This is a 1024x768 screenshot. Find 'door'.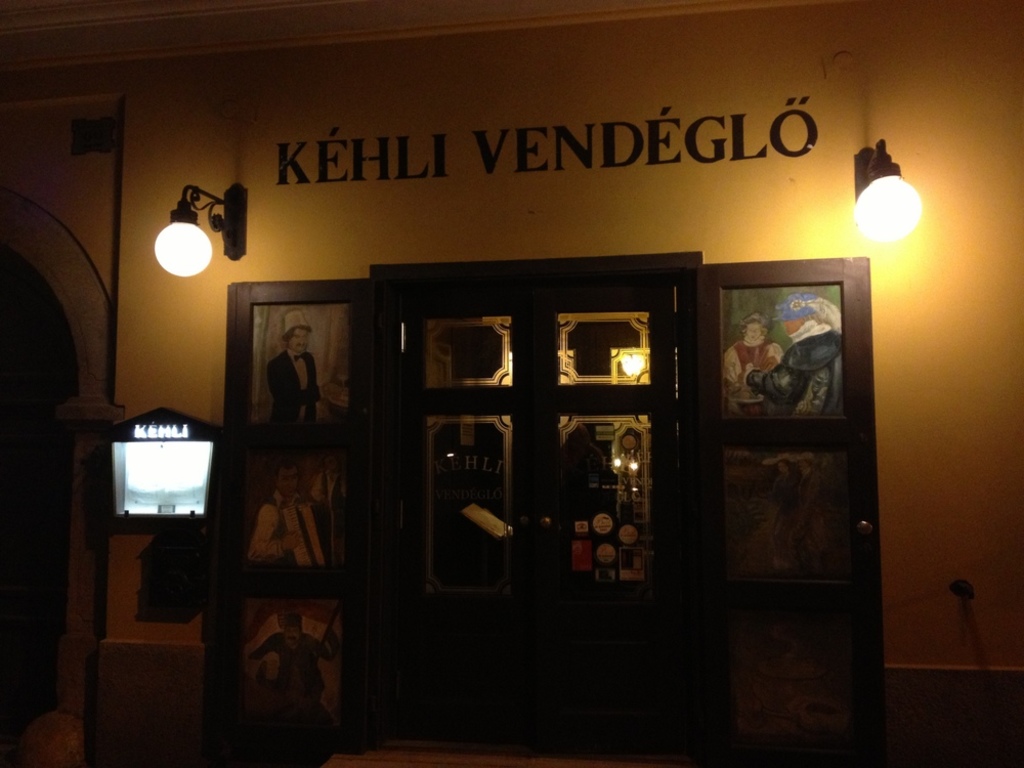
Bounding box: [347,247,696,655].
